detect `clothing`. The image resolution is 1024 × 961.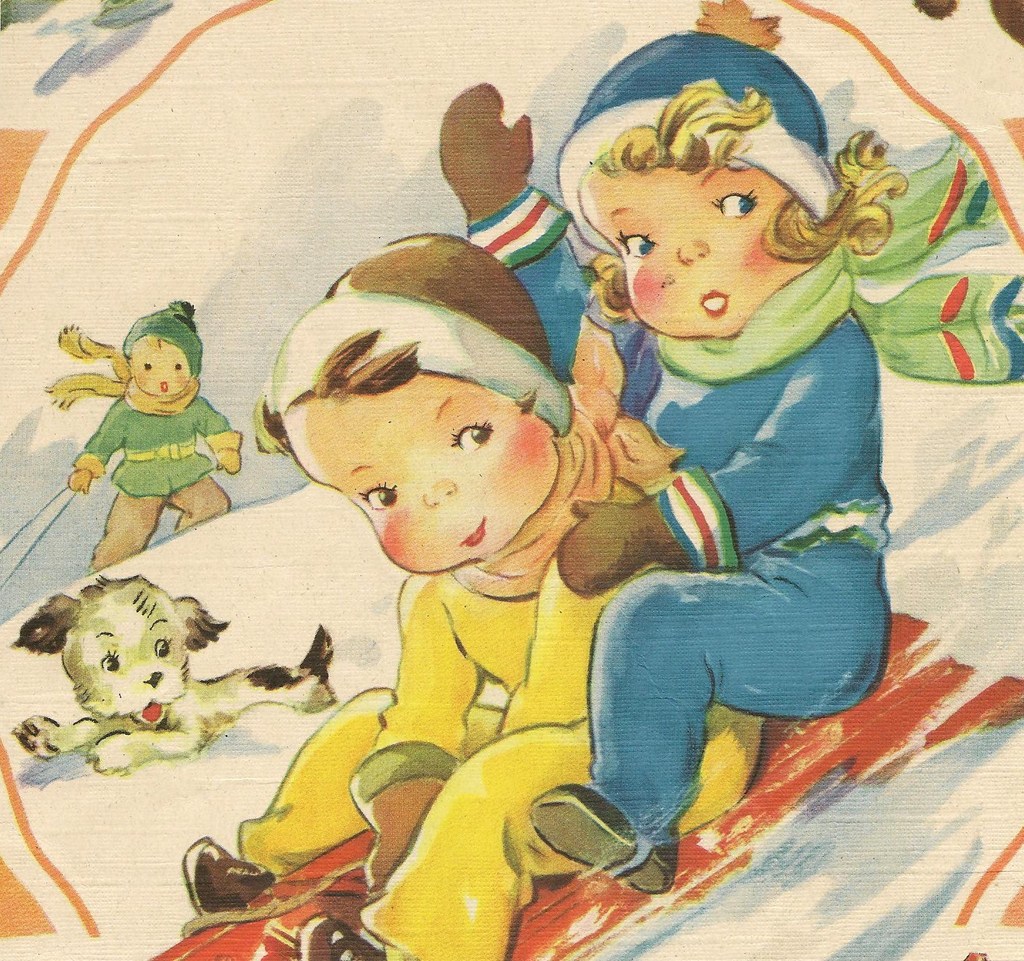
detection(73, 391, 238, 571).
